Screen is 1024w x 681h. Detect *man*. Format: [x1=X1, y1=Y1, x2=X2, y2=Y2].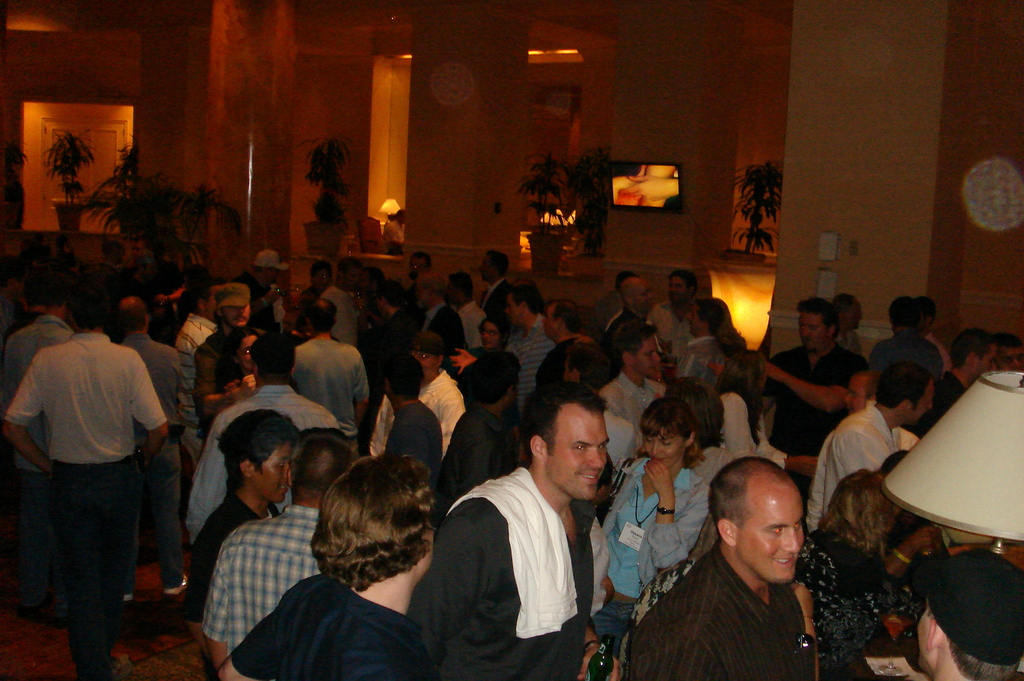
[x1=762, y1=294, x2=869, y2=500].
